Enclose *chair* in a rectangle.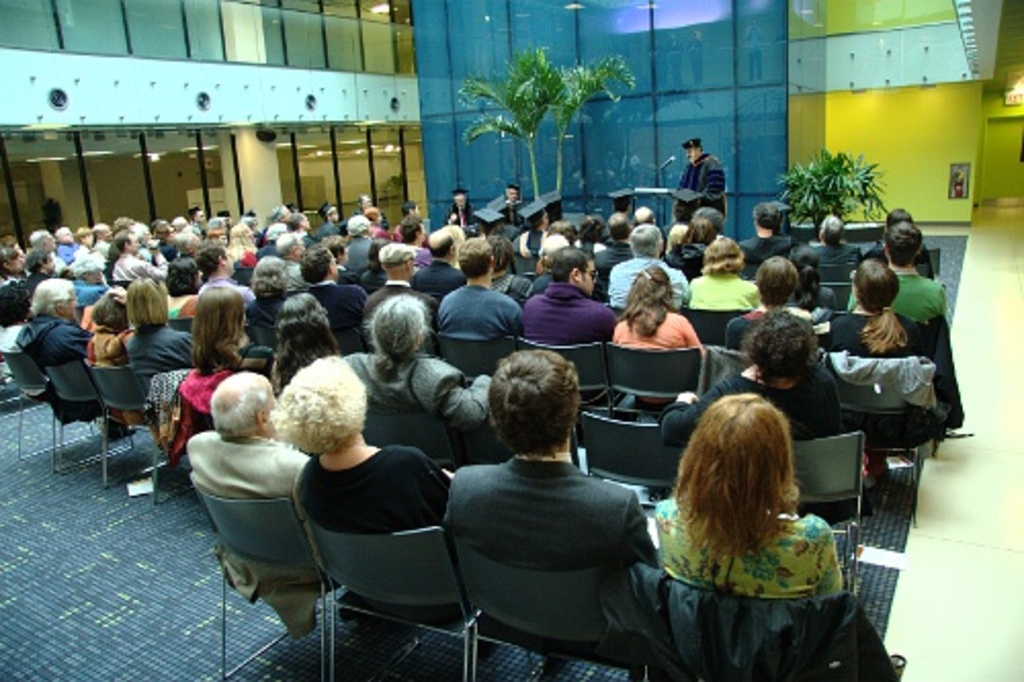
<region>172, 317, 195, 334</region>.
